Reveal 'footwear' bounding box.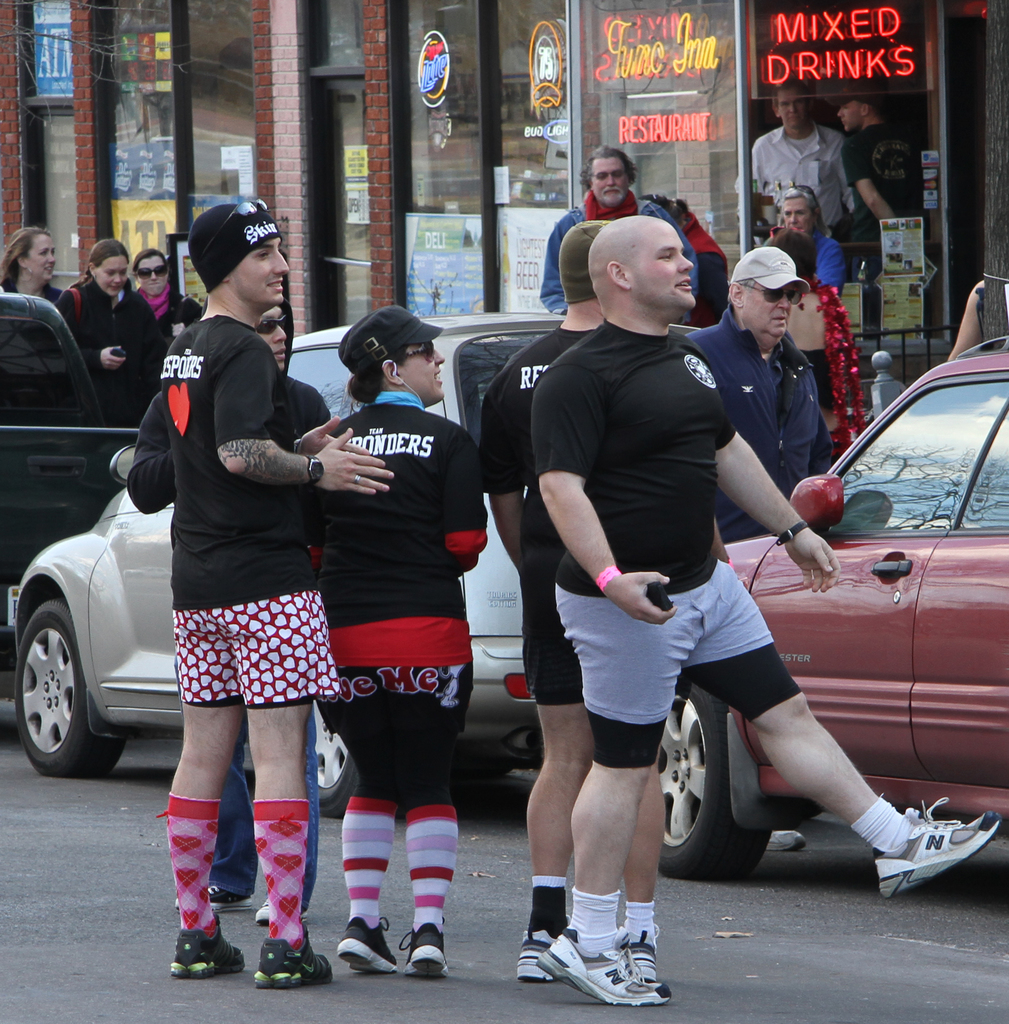
Revealed: bbox=(254, 893, 275, 929).
